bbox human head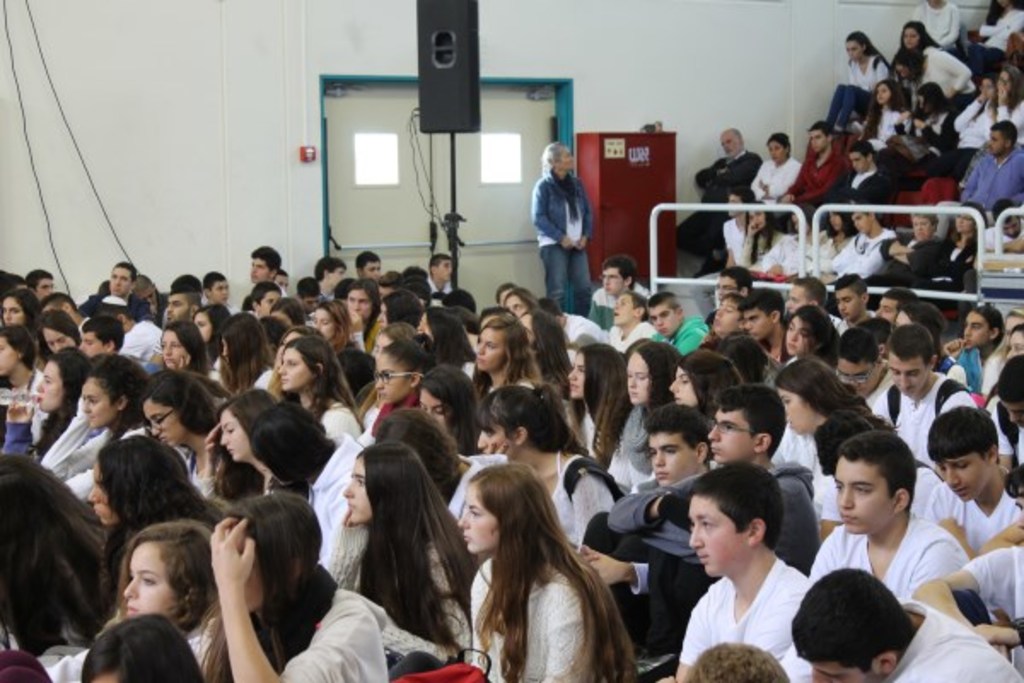
<bbox>826, 201, 853, 232</bbox>
